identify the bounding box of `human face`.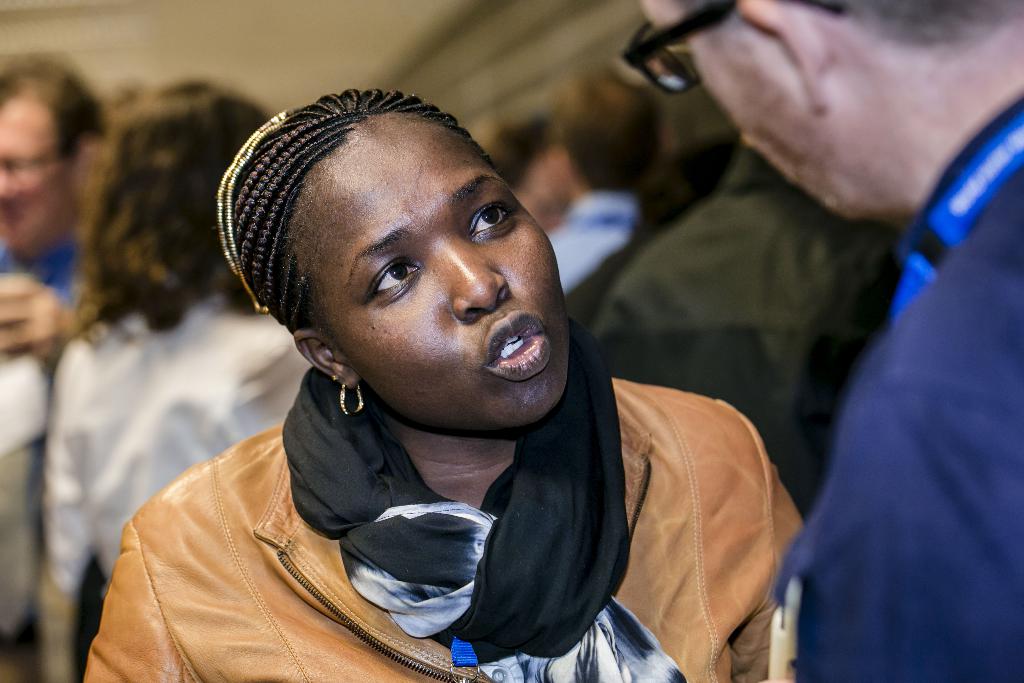
{"left": 294, "top": 119, "right": 569, "bottom": 427}.
